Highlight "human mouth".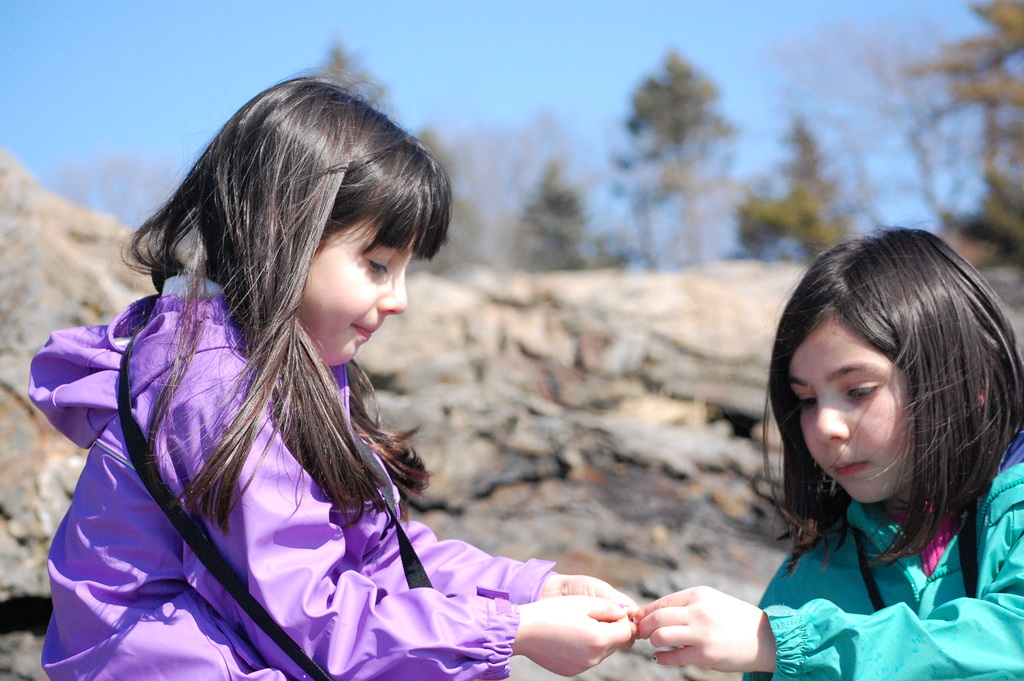
Highlighted region: bbox=(830, 448, 864, 481).
